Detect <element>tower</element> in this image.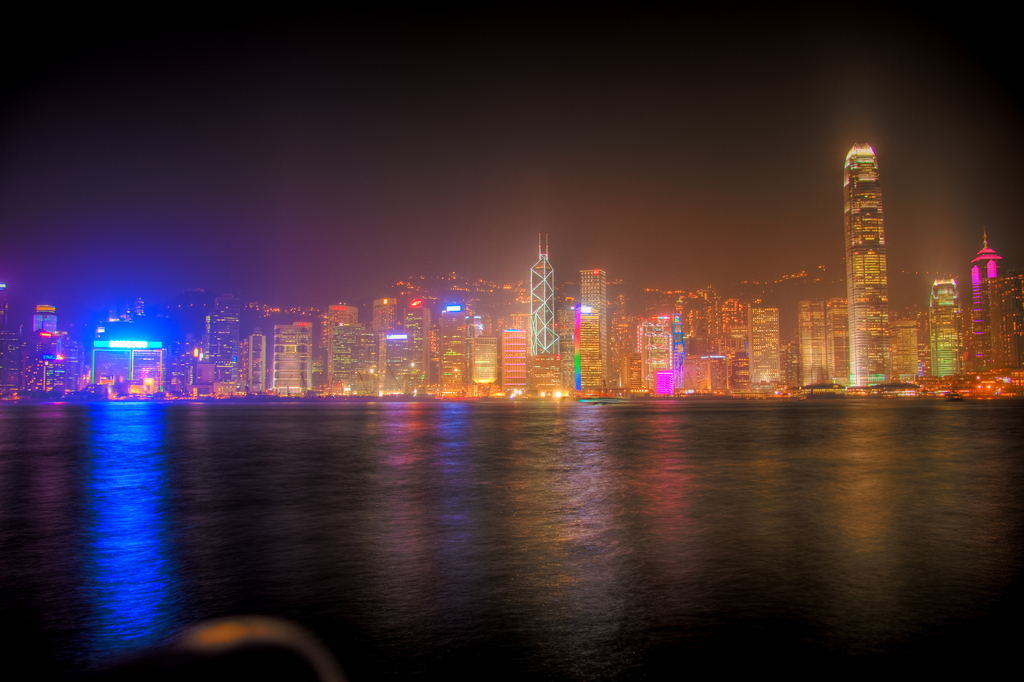
Detection: BBox(504, 322, 532, 393).
